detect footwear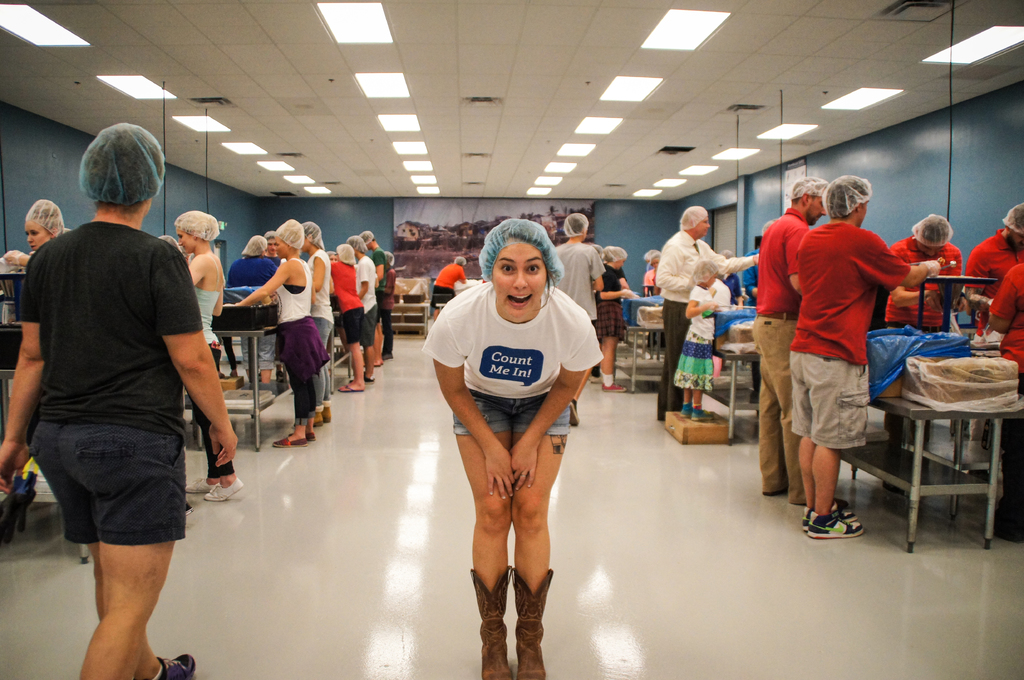
{"left": 200, "top": 477, "right": 243, "bottom": 502}
